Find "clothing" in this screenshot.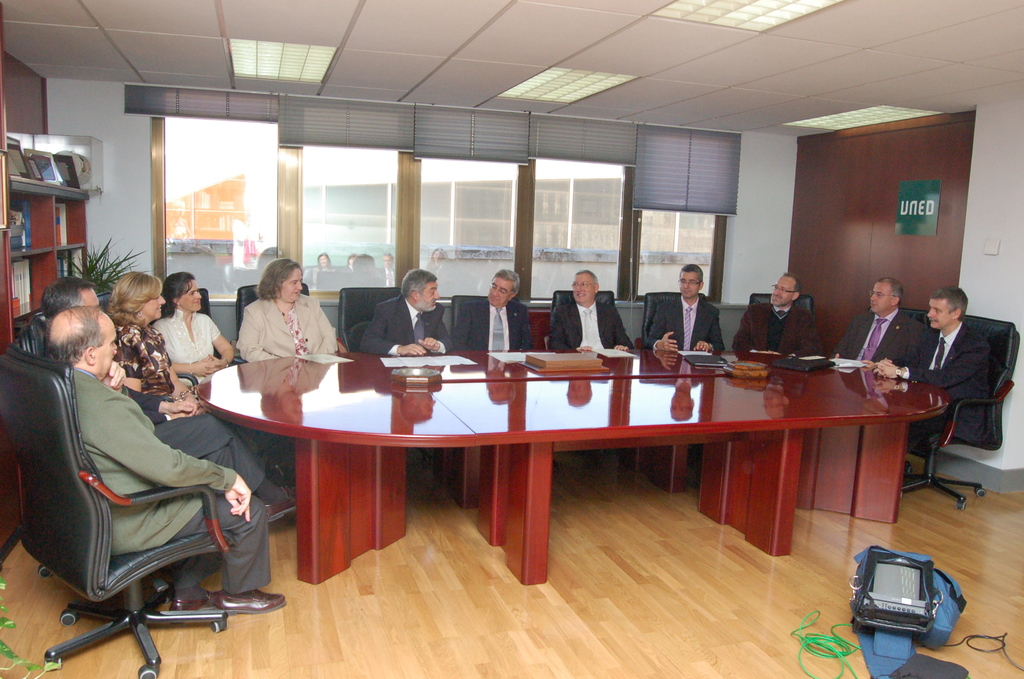
The bounding box for "clothing" is 234/292/339/365.
